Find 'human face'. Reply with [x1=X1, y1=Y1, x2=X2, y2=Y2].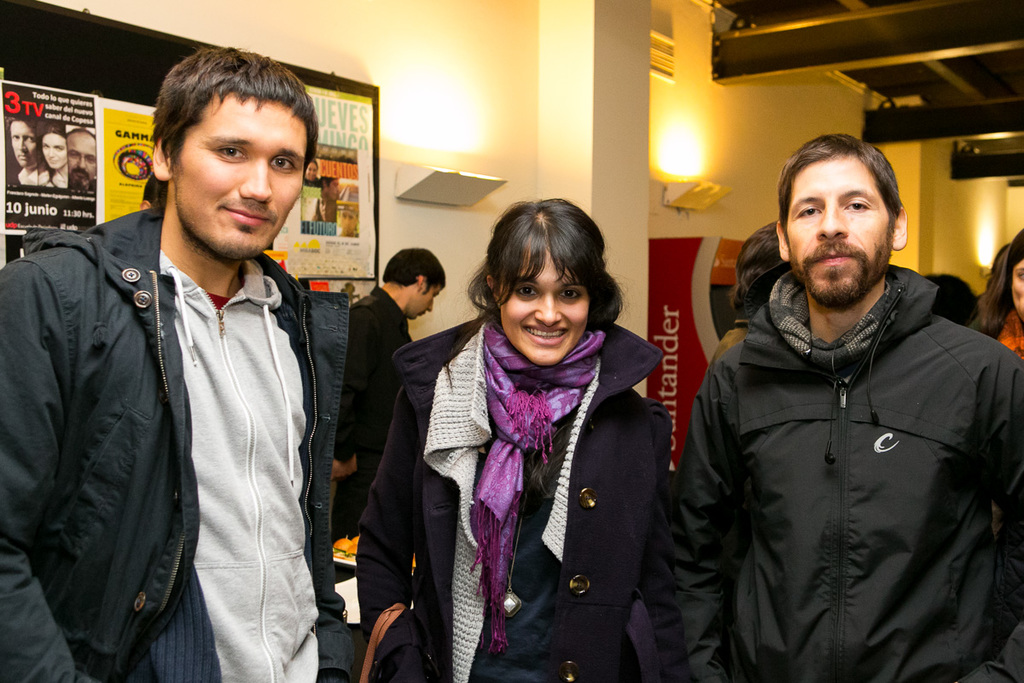
[x1=784, y1=156, x2=897, y2=307].
